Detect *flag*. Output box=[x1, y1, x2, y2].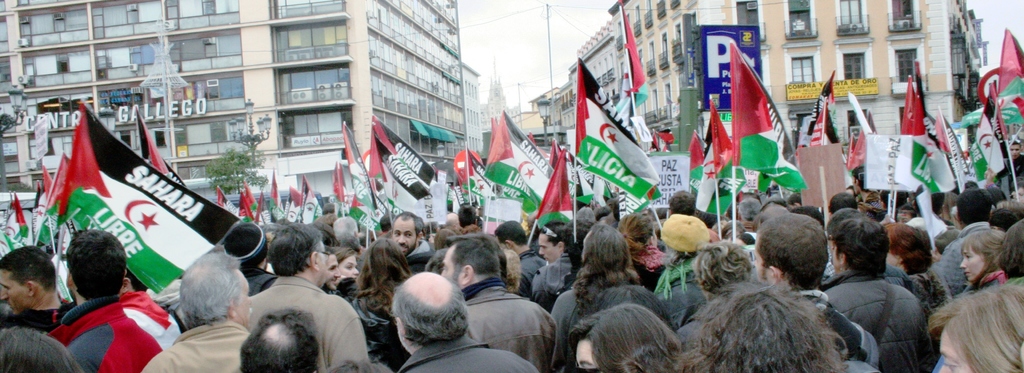
box=[844, 135, 873, 172].
